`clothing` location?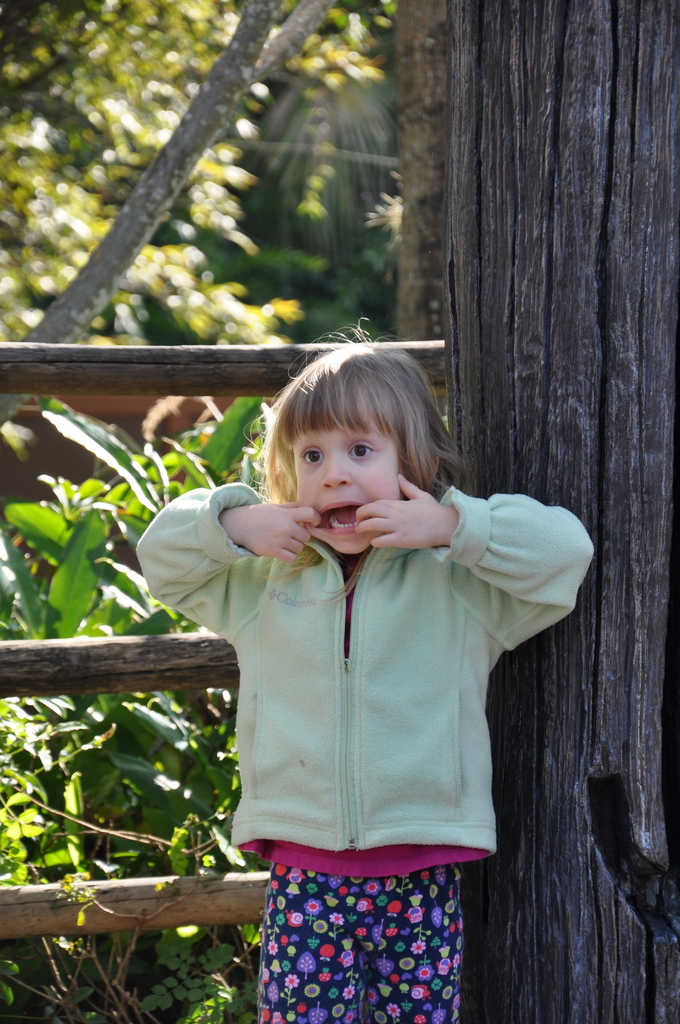
139,498,592,1016
